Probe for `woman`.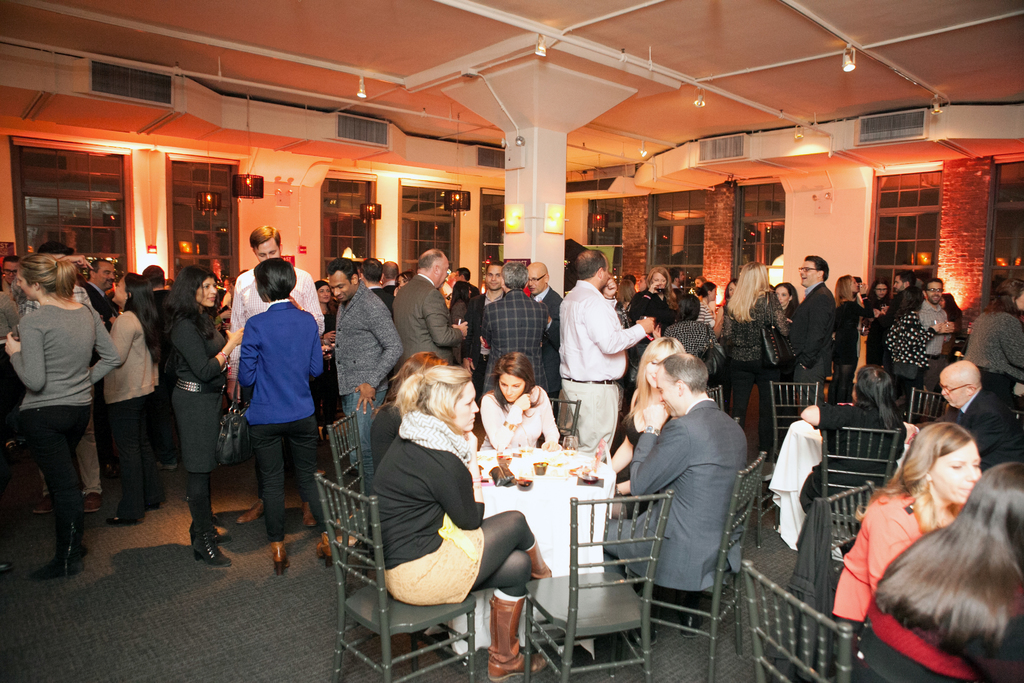
Probe result: box=[771, 281, 797, 320].
